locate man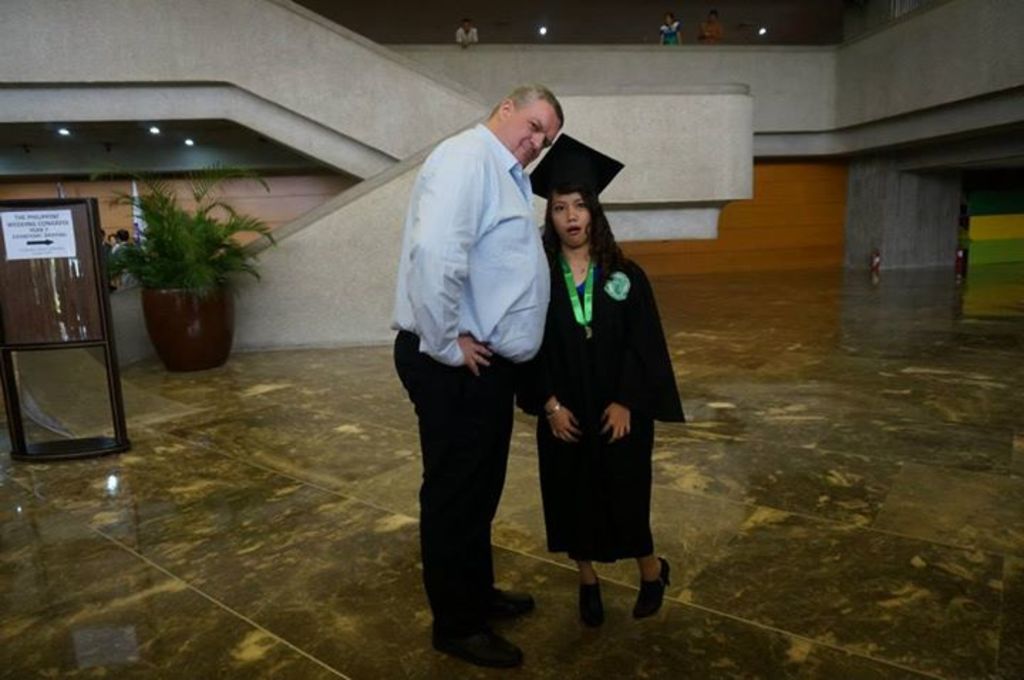
box(368, 65, 580, 664)
